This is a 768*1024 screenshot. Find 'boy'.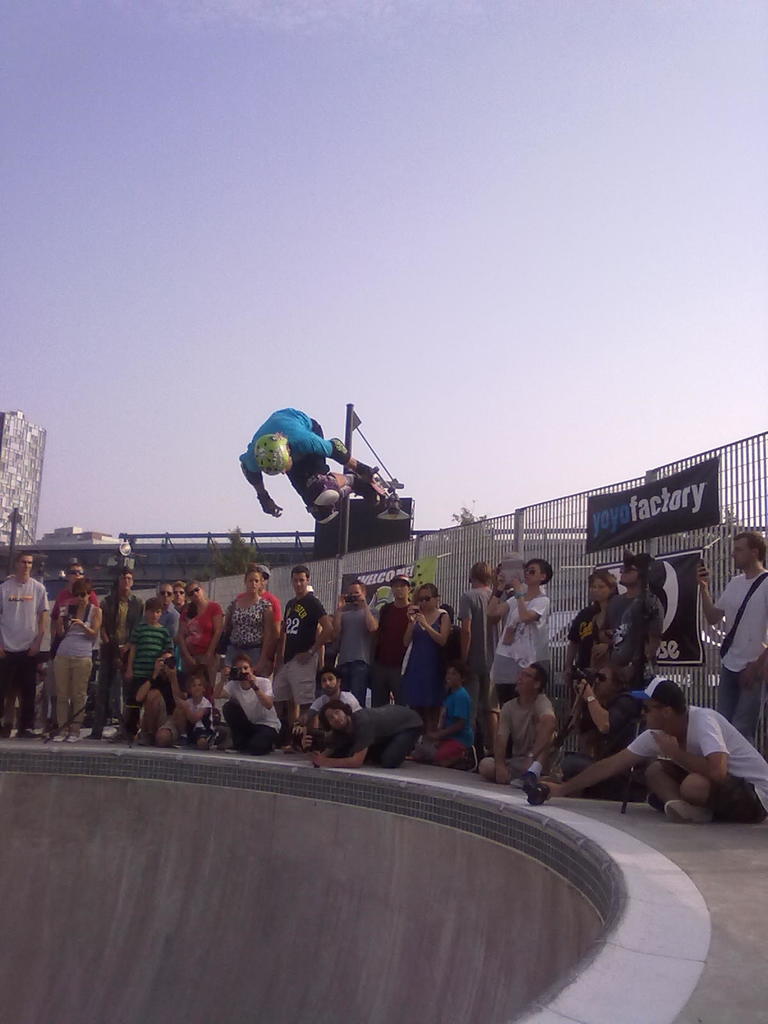
Bounding box: 0,554,51,735.
